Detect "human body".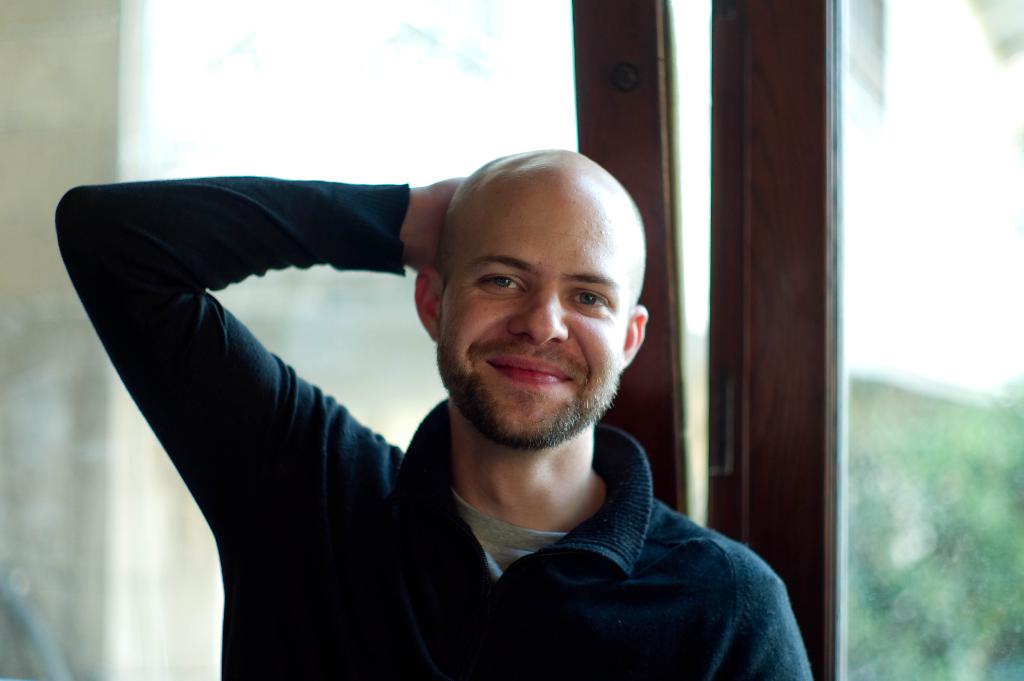
Detected at <region>193, 148, 796, 656</region>.
